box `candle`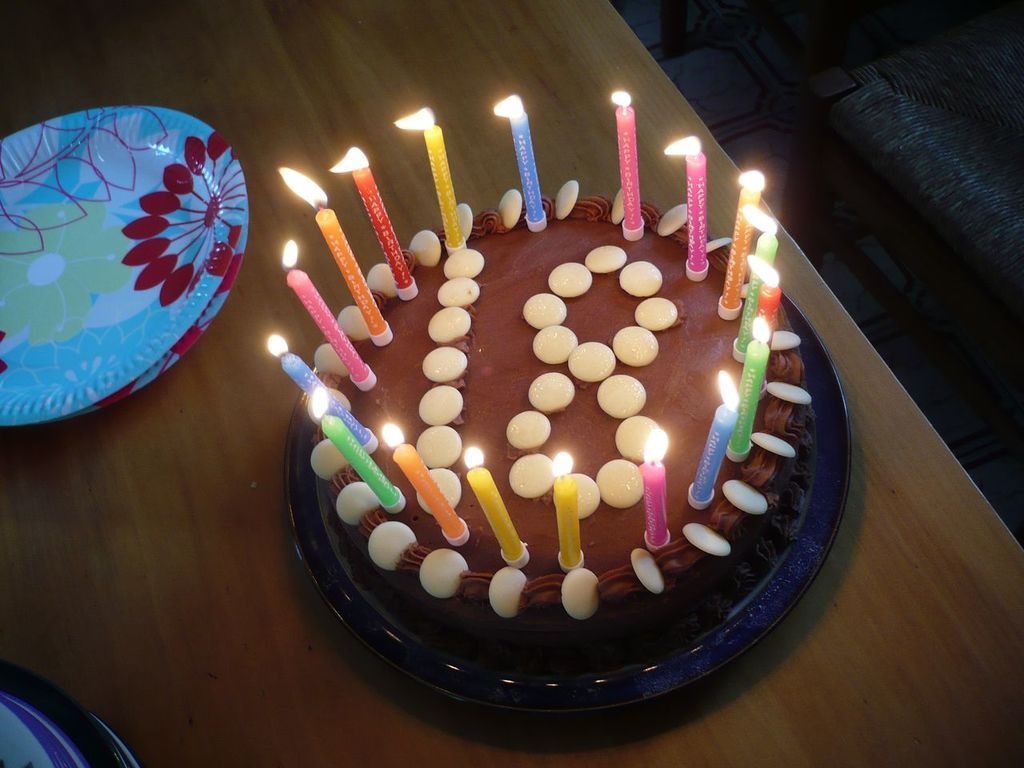
pyautogui.locateOnScreen(753, 260, 777, 330)
